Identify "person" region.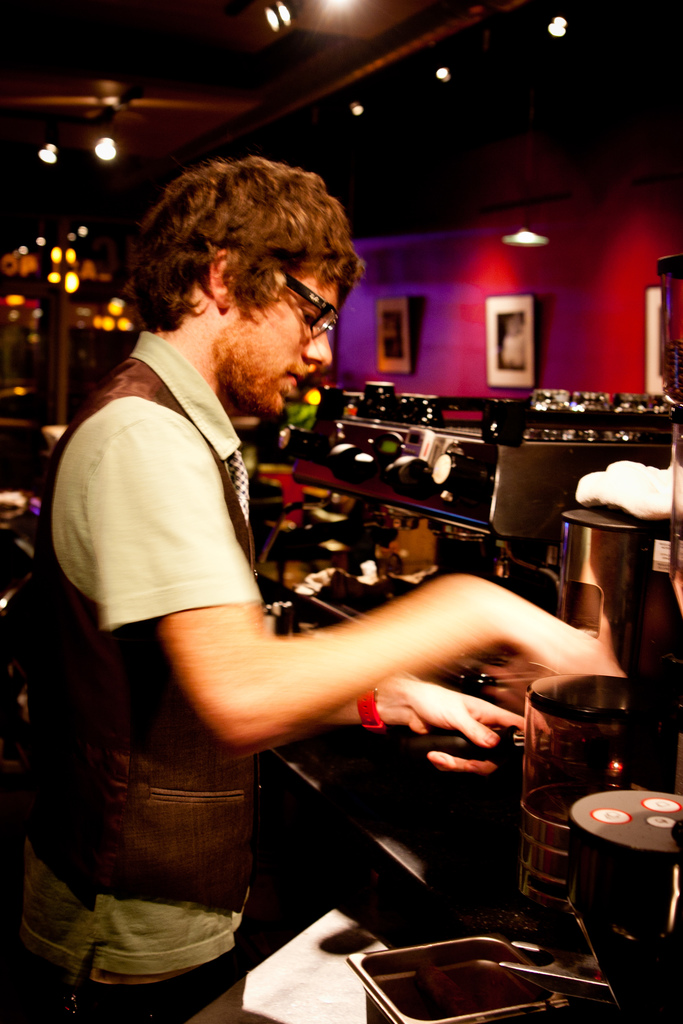
Region: box(29, 156, 609, 1008).
